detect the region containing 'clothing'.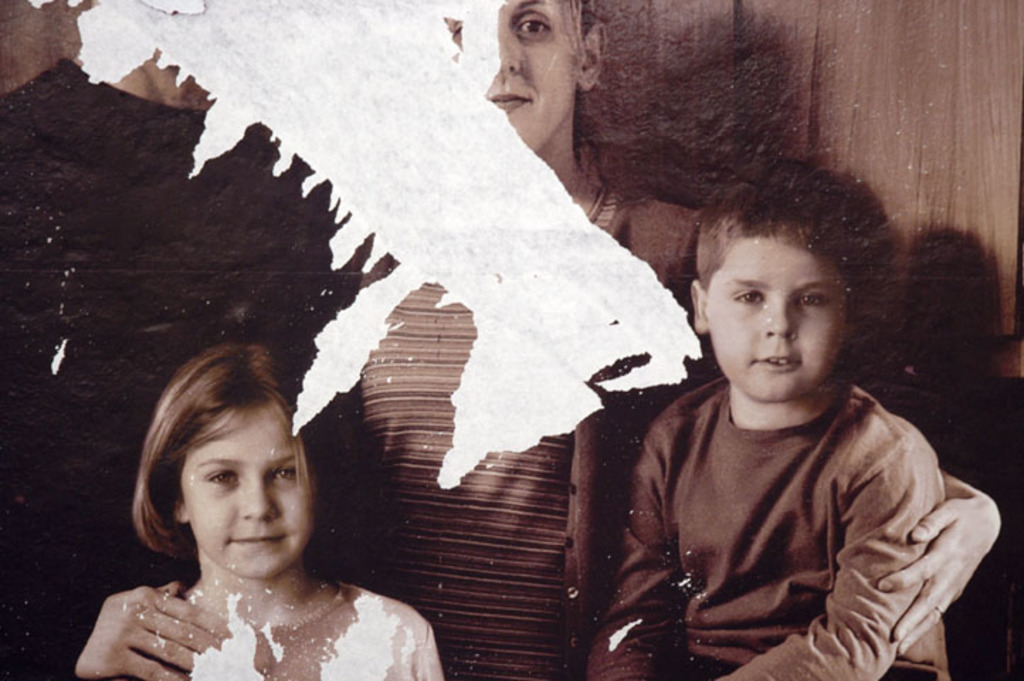
bbox(339, 193, 703, 680).
